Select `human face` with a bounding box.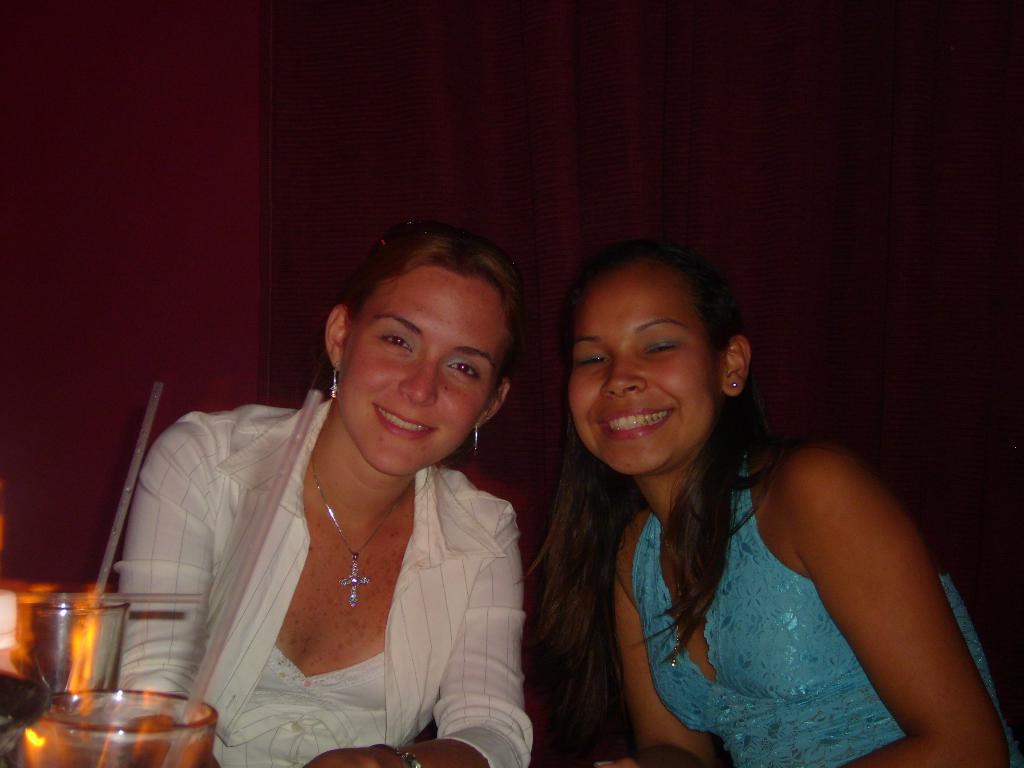
box(563, 268, 716, 482).
